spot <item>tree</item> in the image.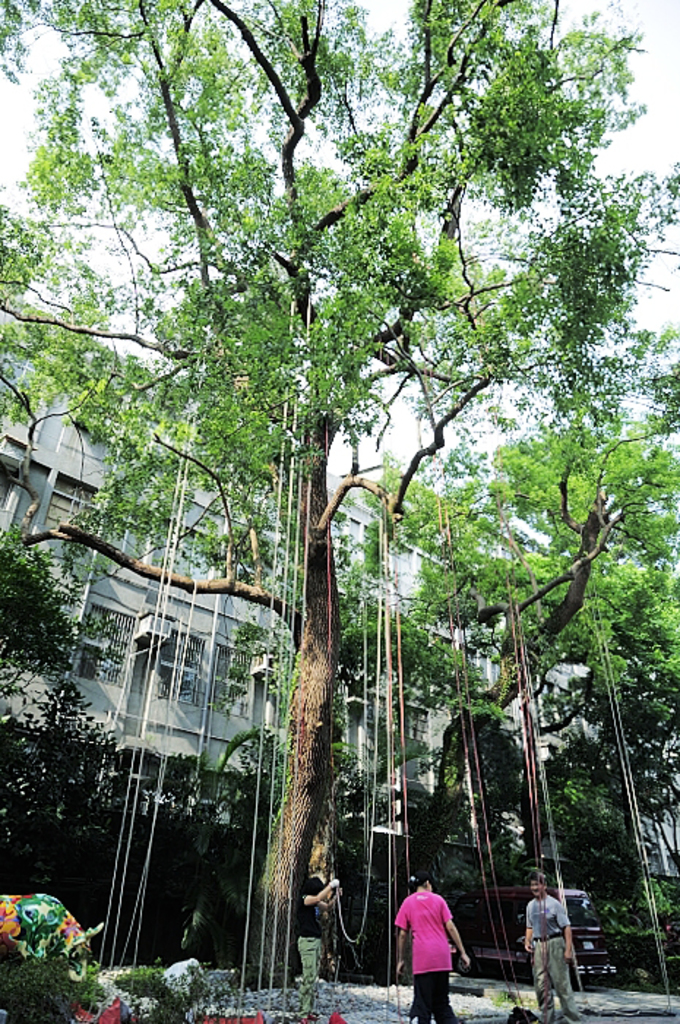
<item>tree</item> found at <region>313, 35, 679, 505</region>.
